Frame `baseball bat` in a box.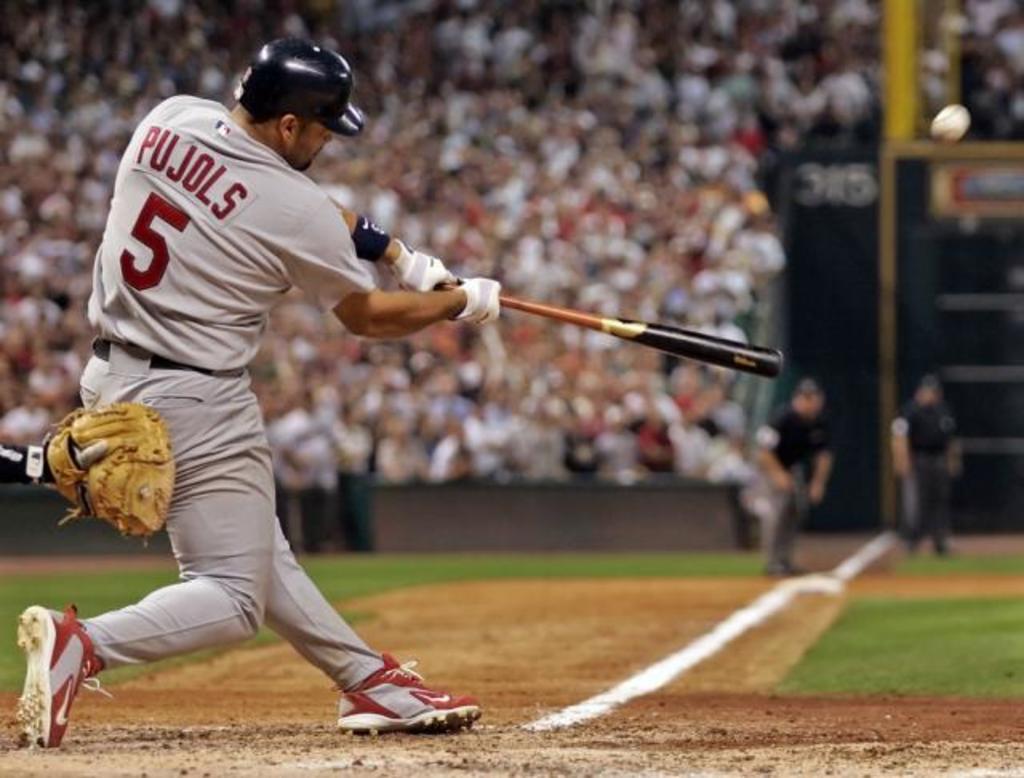
397, 280, 787, 381.
